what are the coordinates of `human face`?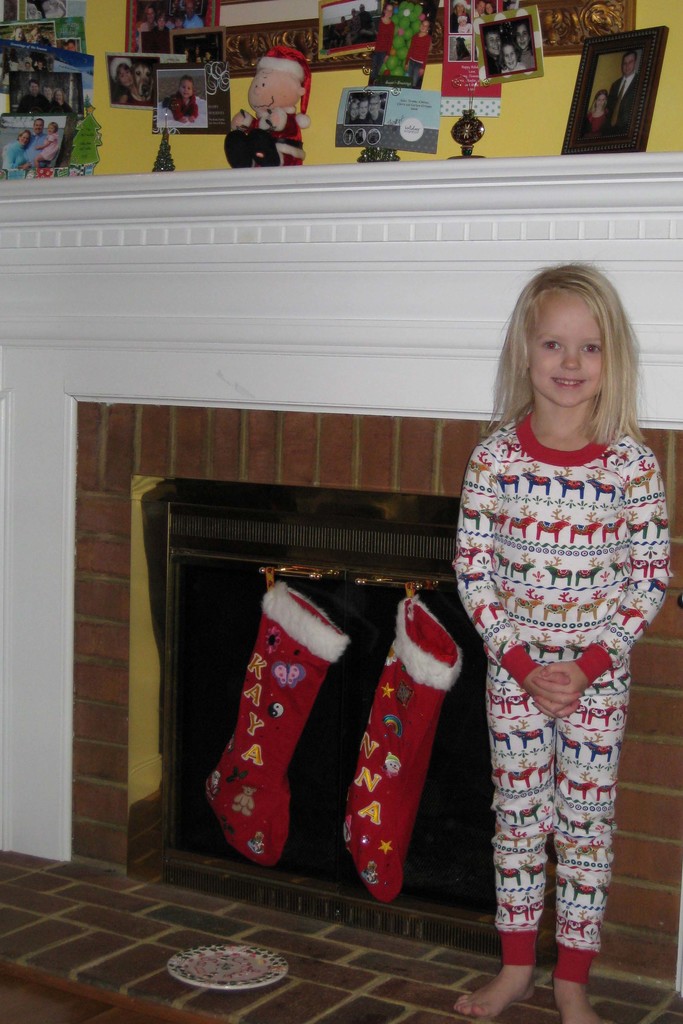
bbox=[368, 96, 377, 114].
